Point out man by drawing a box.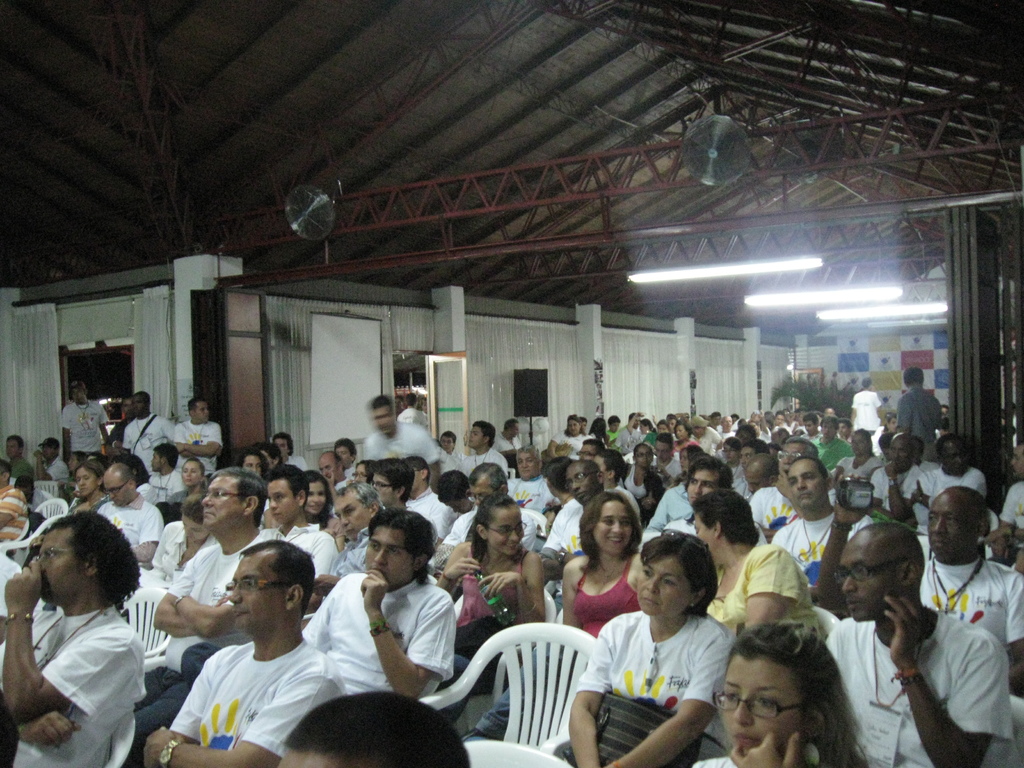
rect(891, 364, 941, 447).
